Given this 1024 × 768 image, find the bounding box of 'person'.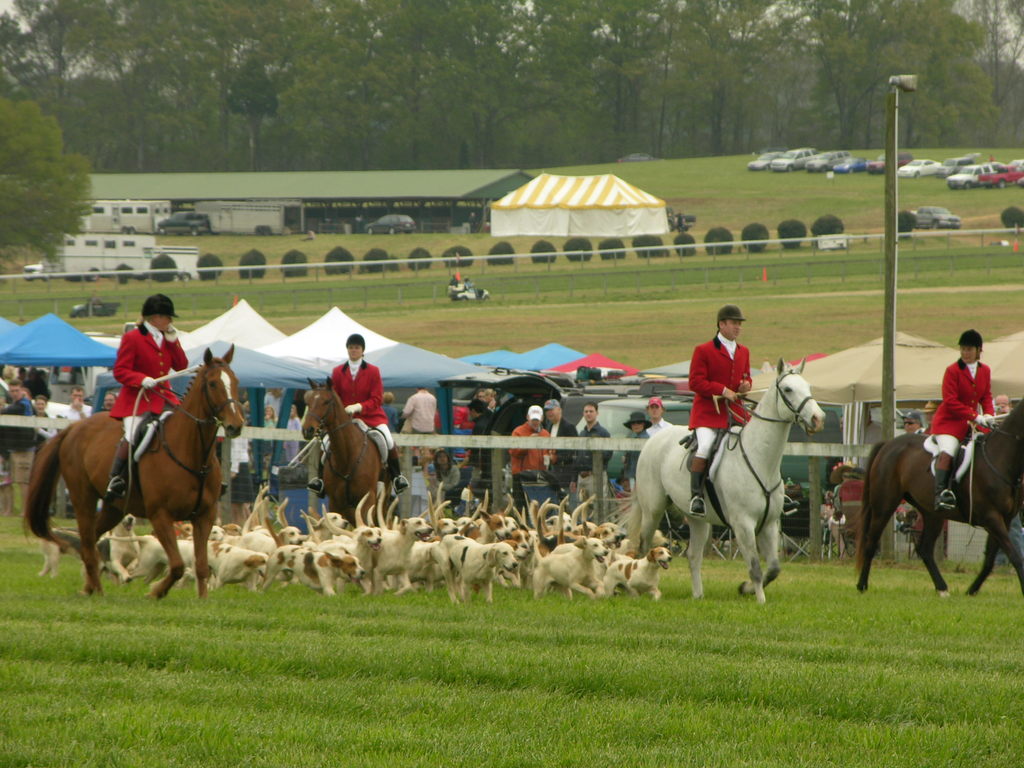
[684, 302, 753, 518].
